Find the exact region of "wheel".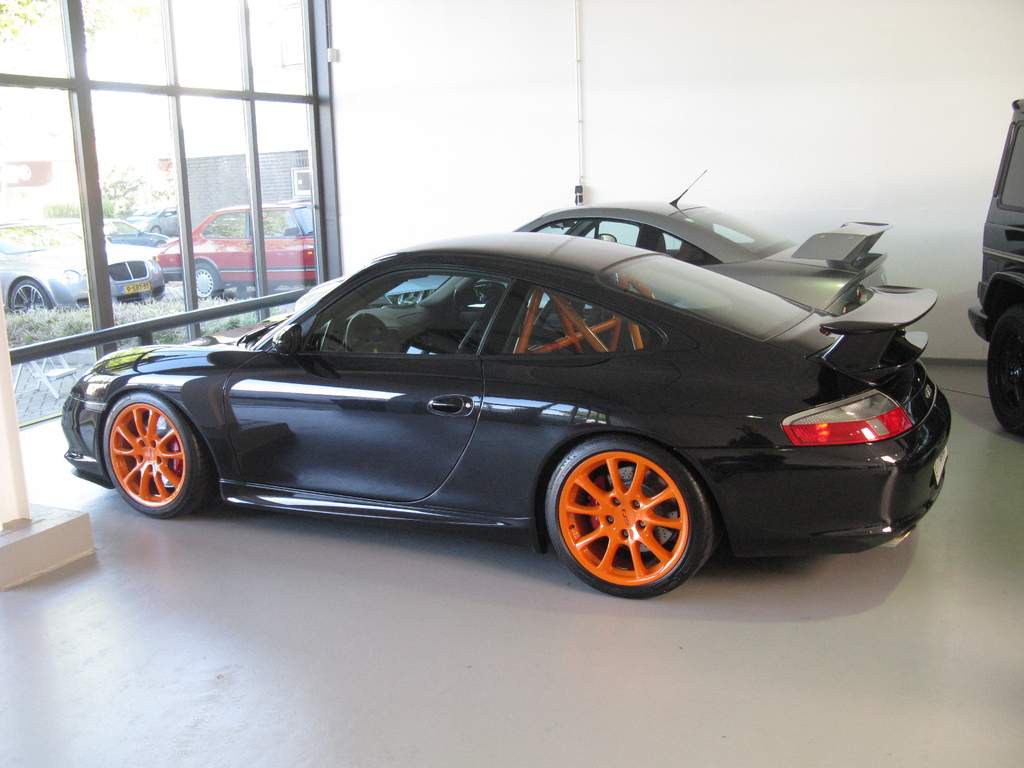
Exact region: left=345, top=312, right=394, bottom=352.
